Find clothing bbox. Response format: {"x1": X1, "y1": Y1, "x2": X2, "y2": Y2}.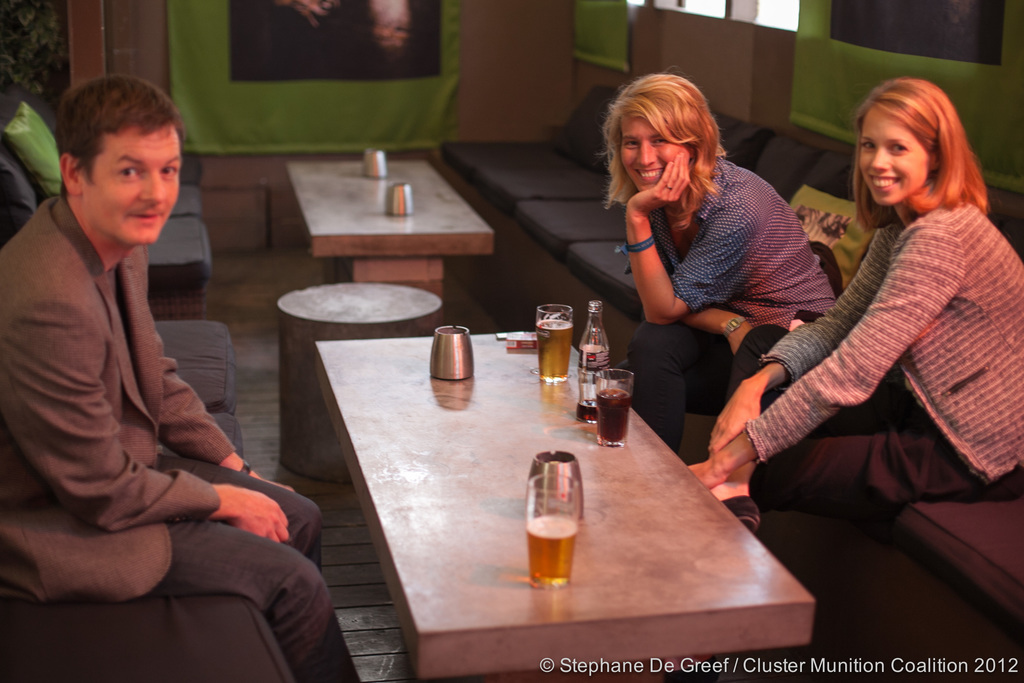
{"x1": 0, "y1": 195, "x2": 365, "y2": 682}.
